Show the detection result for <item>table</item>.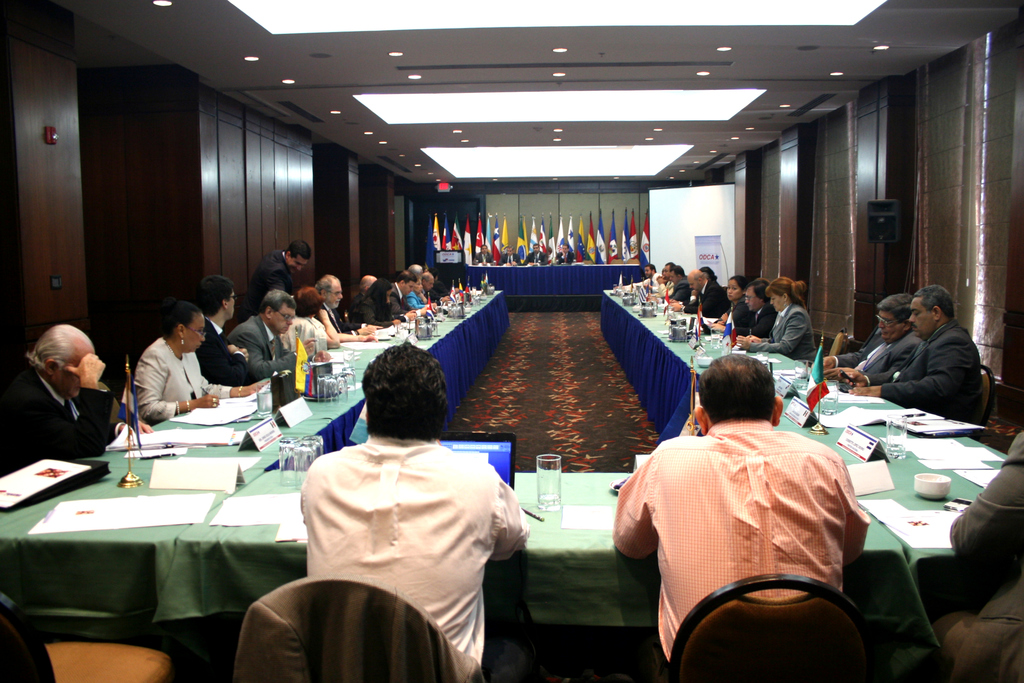
x1=0, y1=292, x2=1006, y2=682.
